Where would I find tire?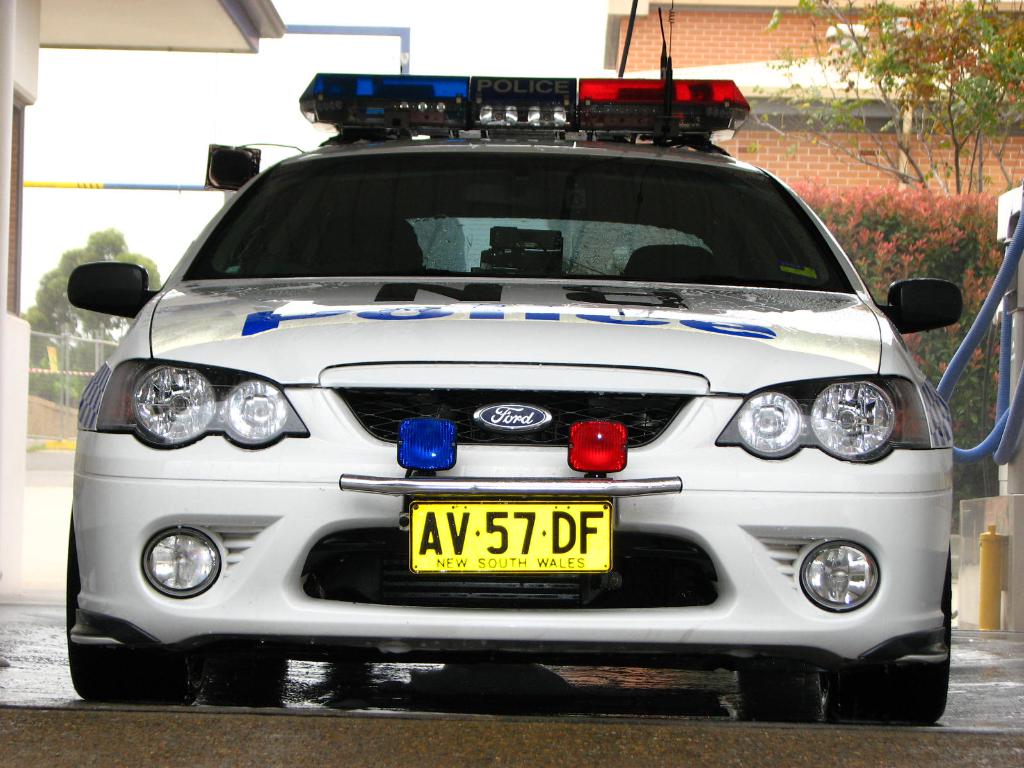
At x1=63 y1=518 x2=180 y2=706.
